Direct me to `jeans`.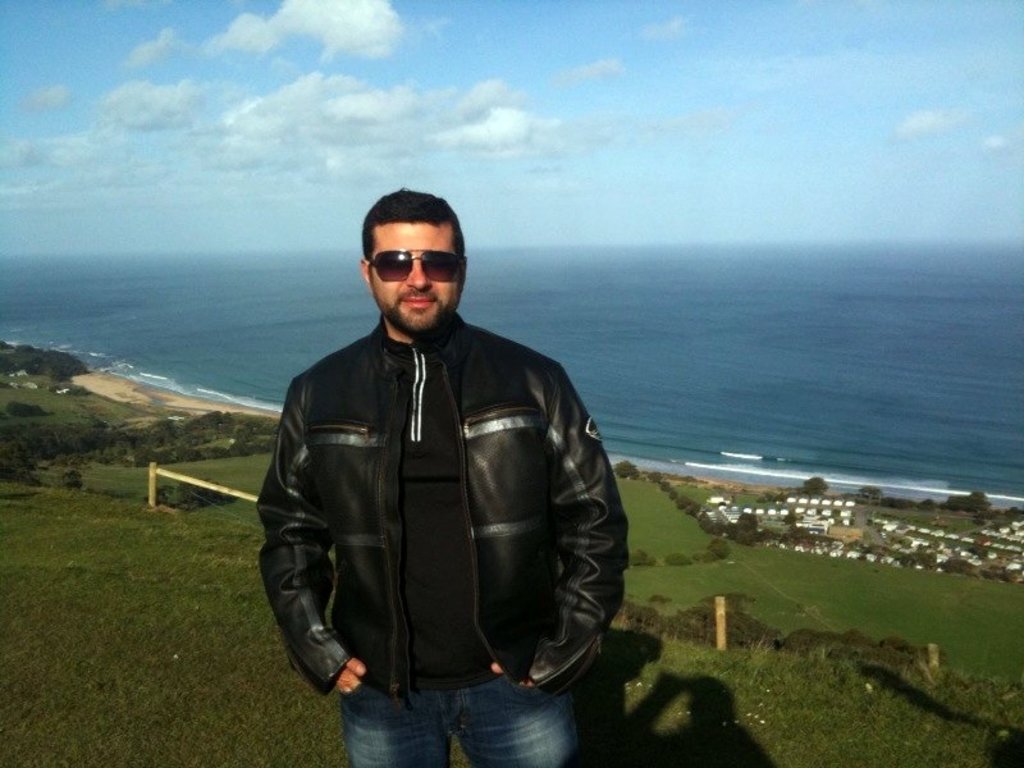
Direction: {"x1": 298, "y1": 659, "x2": 598, "y2": 760}.
